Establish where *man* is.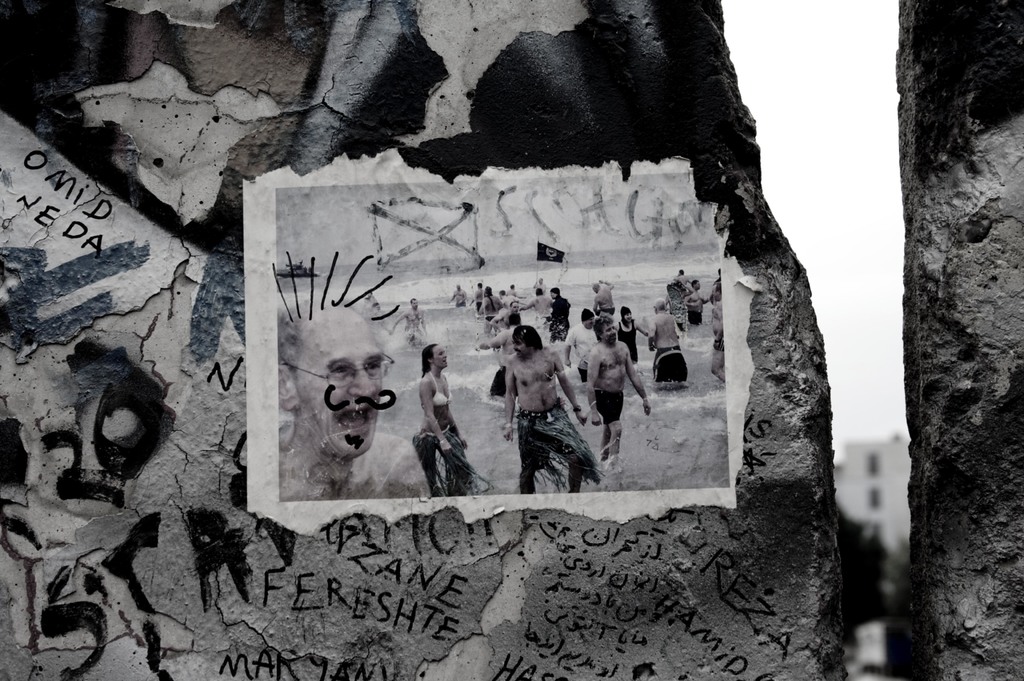
Established at pyautogui.locateOnScreen(582, 316, 648, 465).
